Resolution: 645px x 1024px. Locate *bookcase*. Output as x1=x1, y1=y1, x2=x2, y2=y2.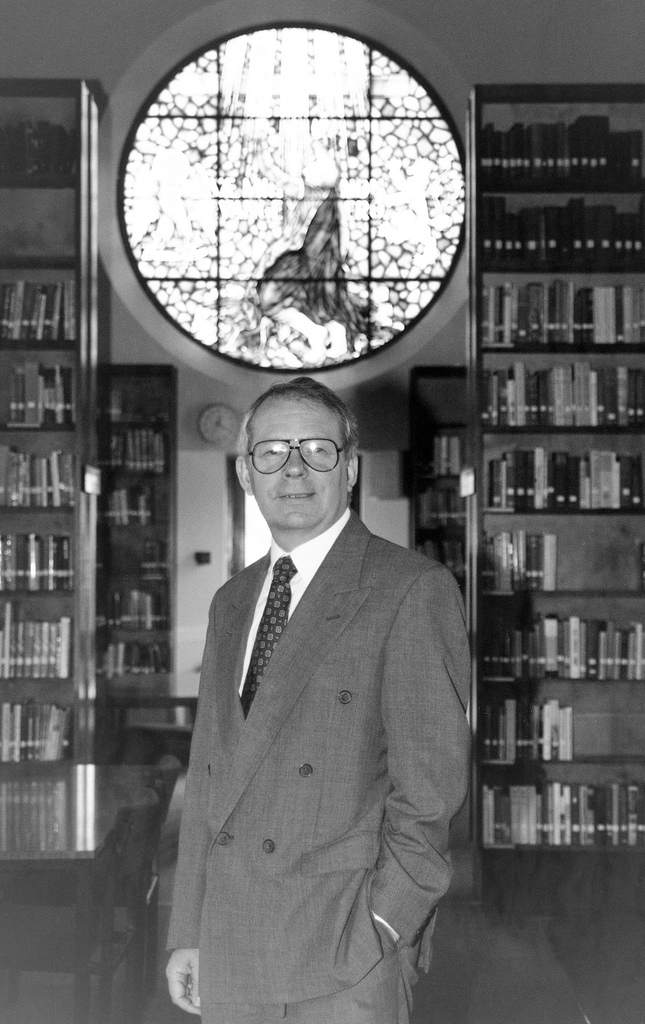
x1=106, y1=359, x2=177, y2=686.
